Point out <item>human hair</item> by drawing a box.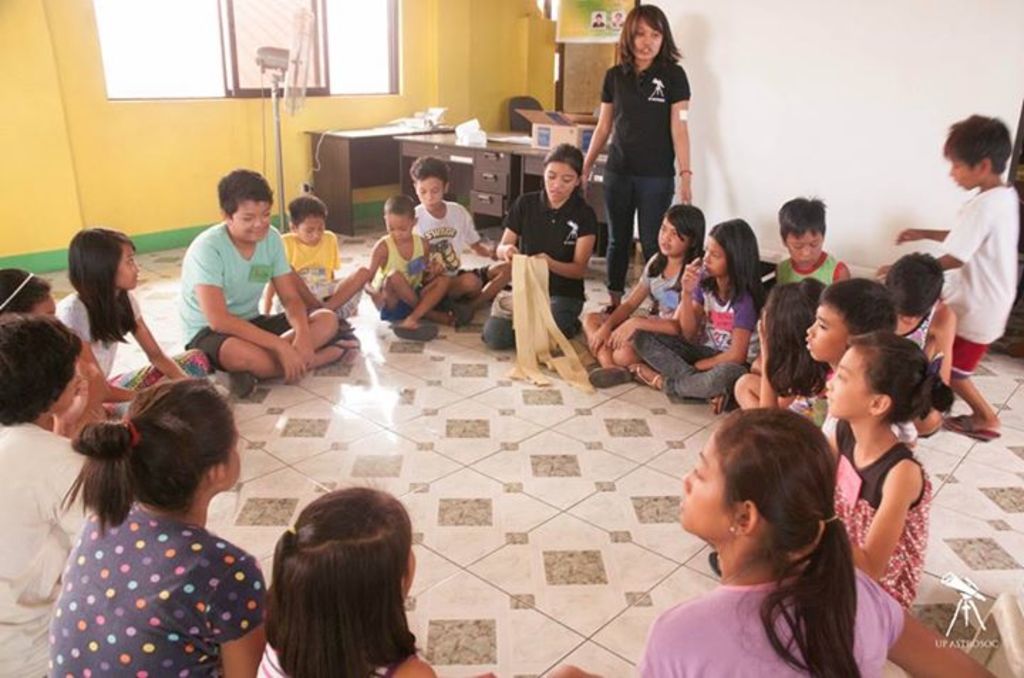
410:154:451:186.
